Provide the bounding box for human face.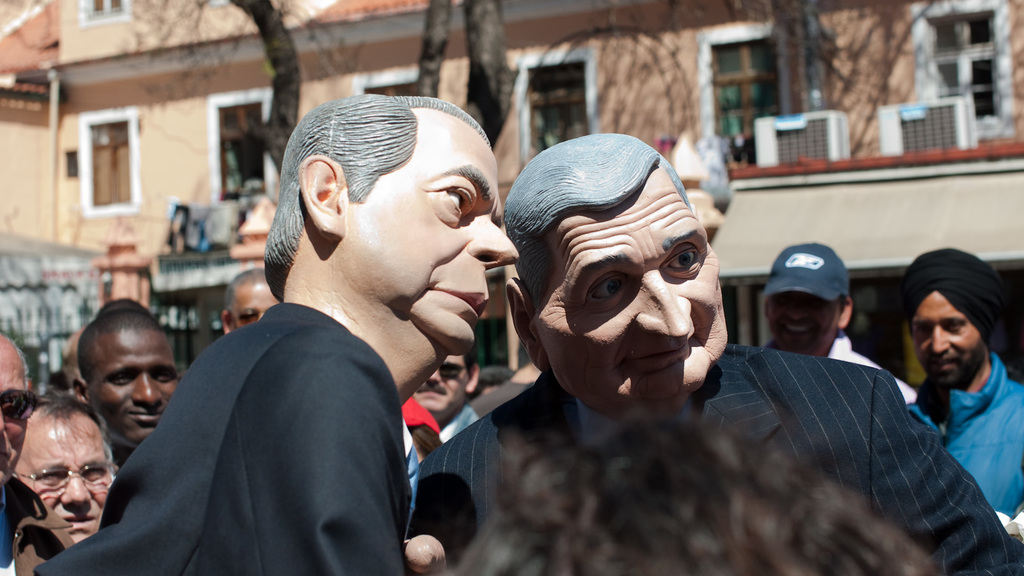
select_region(413, 351, 469, 418).
